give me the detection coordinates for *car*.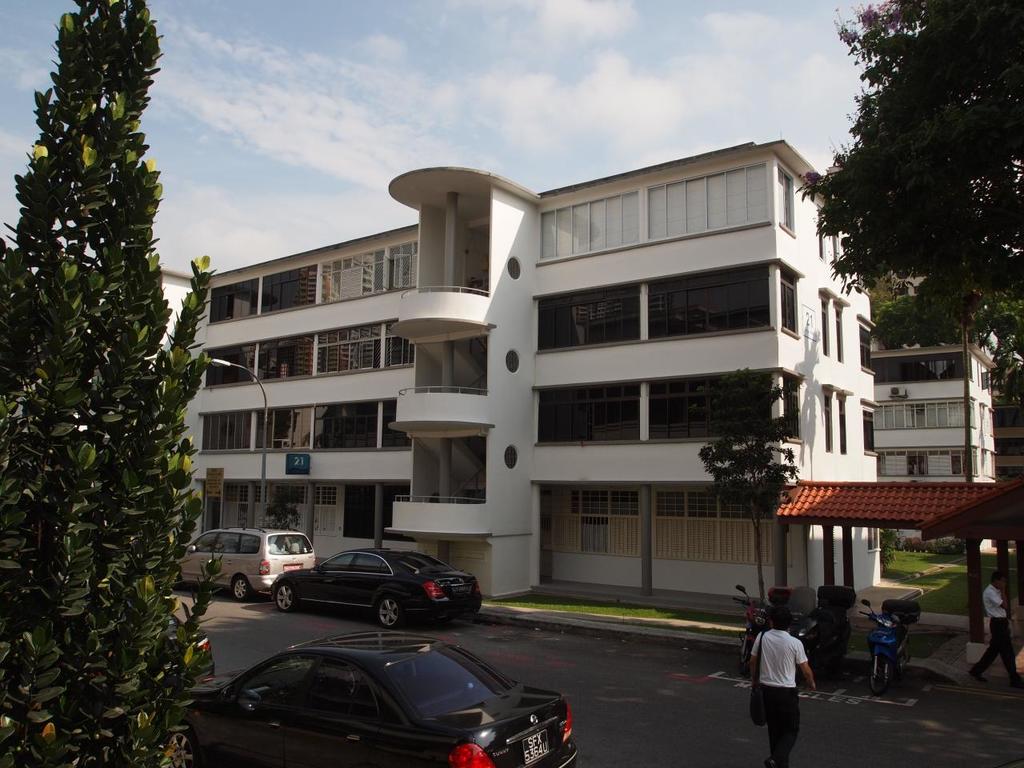
locate(181, 521, 318, 597).
